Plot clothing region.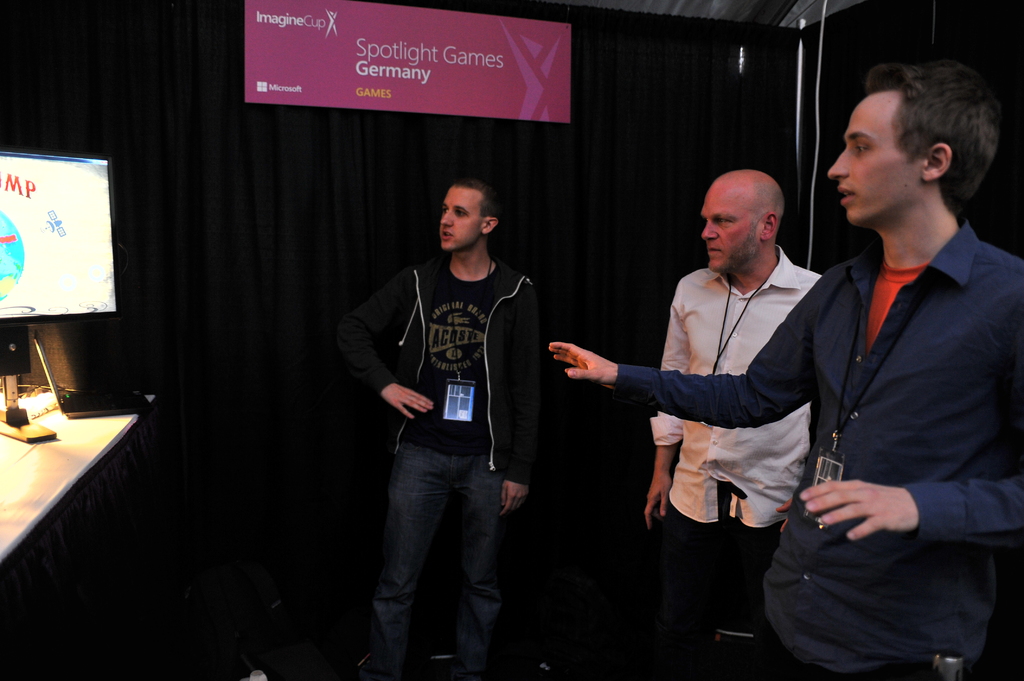
Plotted at locate(650, 257, 826, 532).
